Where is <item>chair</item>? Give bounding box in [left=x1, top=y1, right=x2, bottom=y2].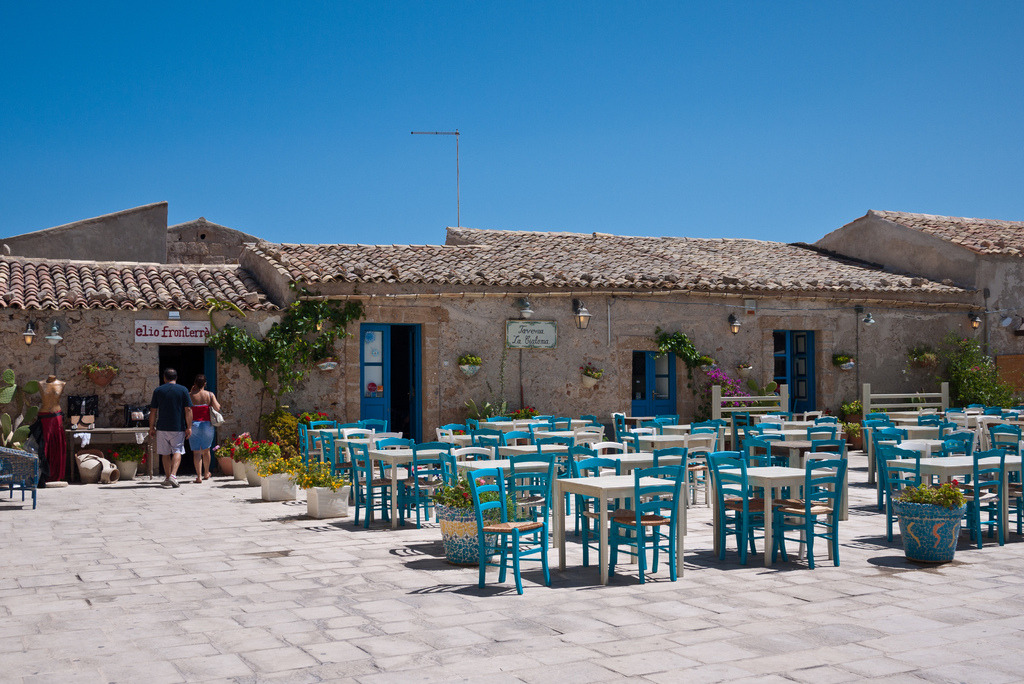
[left=985, top=441, right=1023, bottom=529].
